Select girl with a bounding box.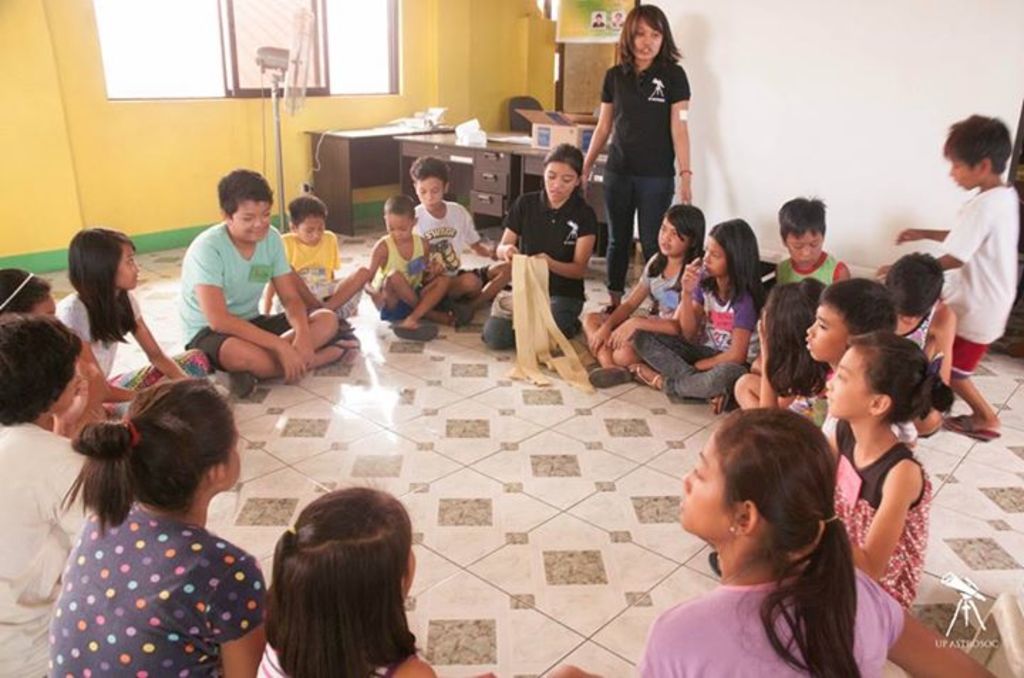
<region>636, 407, 998, 677</region>.
